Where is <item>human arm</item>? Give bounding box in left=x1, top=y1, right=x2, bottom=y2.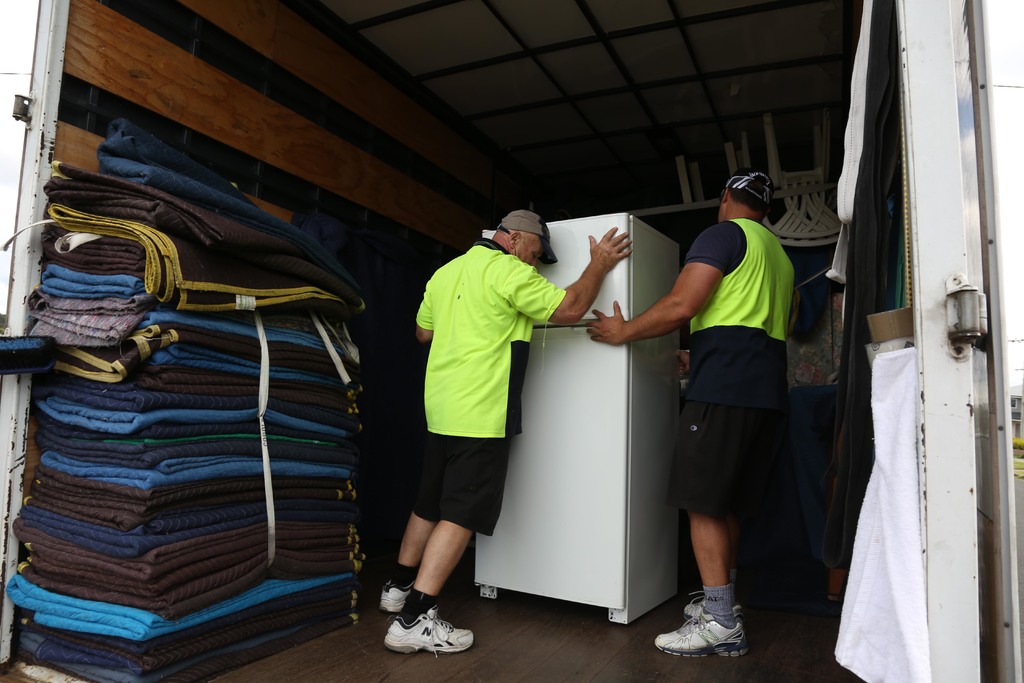
left=511, top=222, right=634, bottom=321.
